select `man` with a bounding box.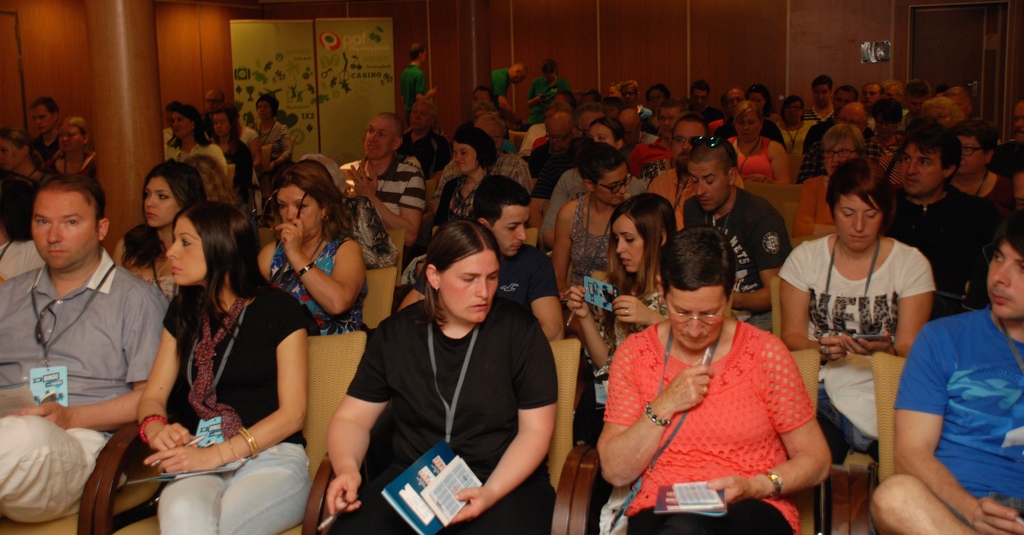
{"left": 858, "top": 81, "right": 897, "bottom": 117}.
